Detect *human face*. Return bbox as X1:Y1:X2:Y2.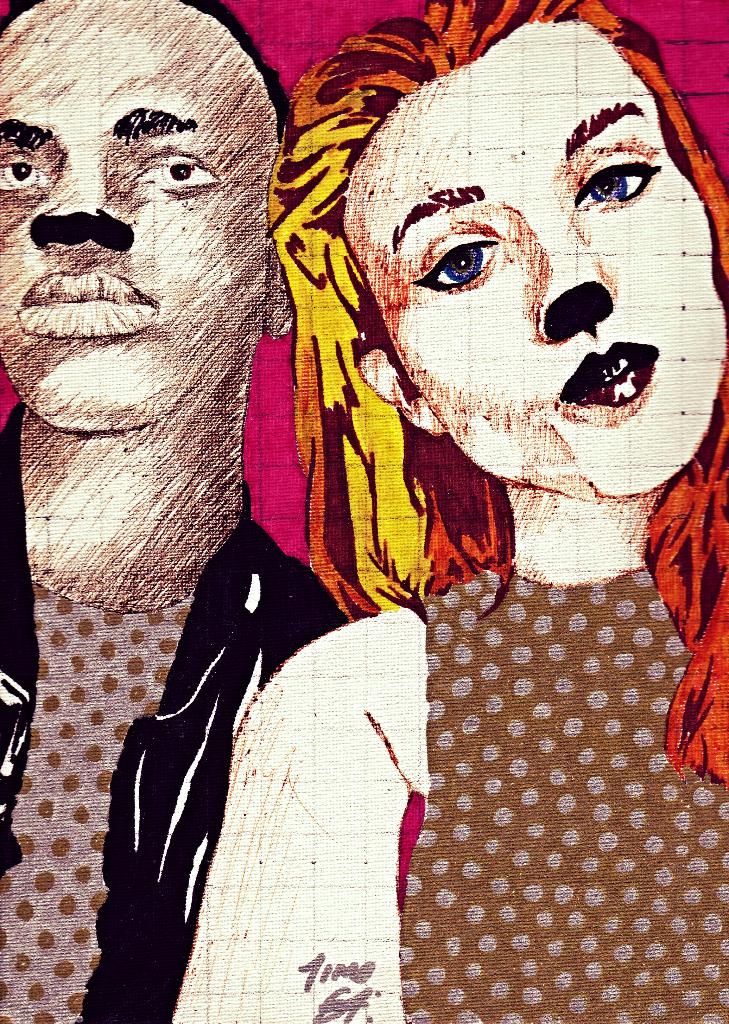
0:0:278:431.
